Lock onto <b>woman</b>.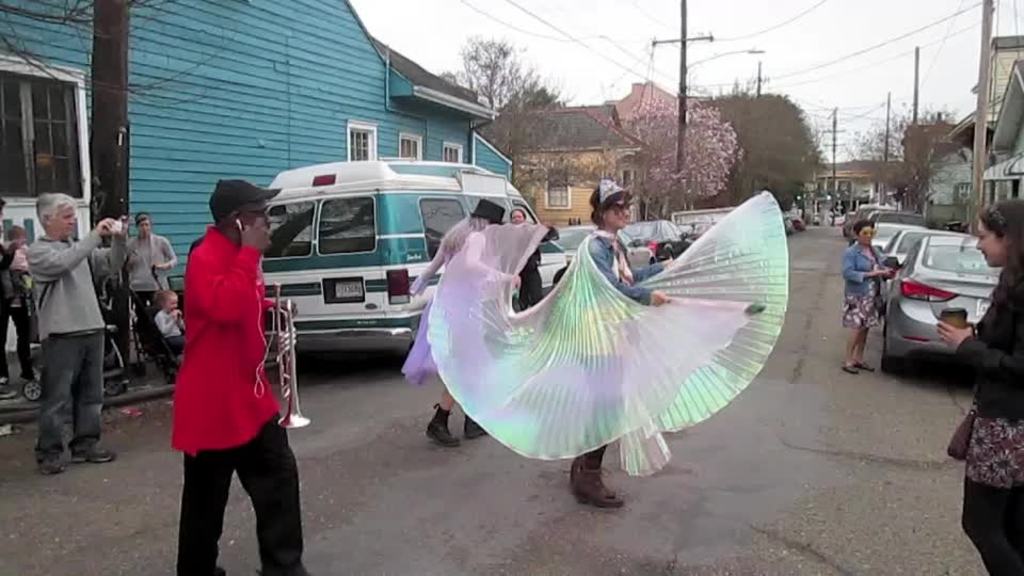
Locked: detection(937, 199, 1023, 575).
